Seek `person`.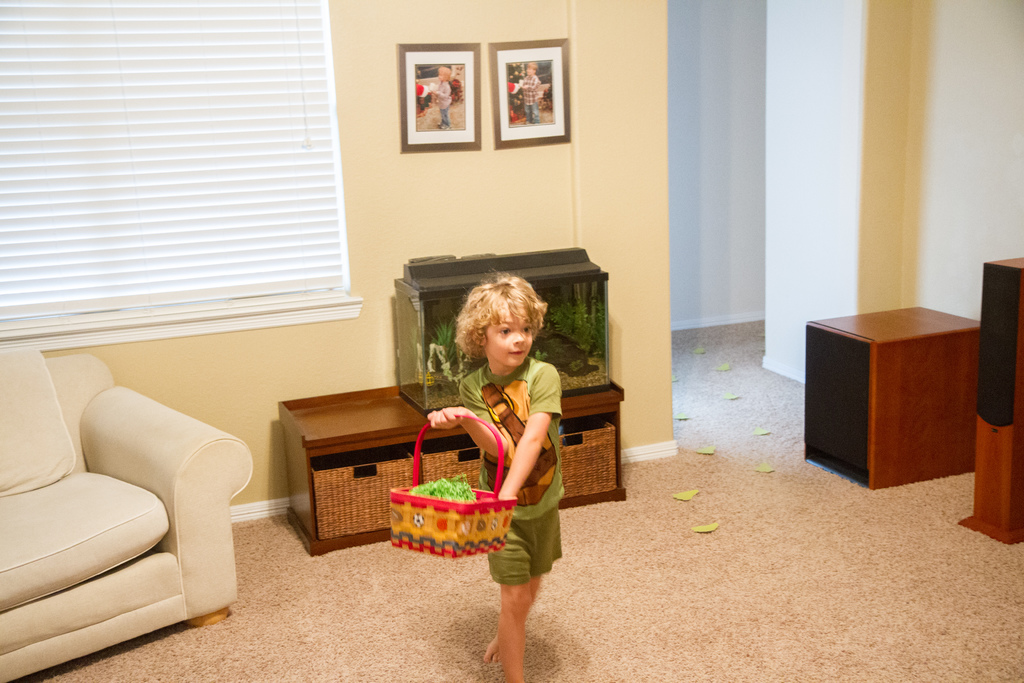
{"left": 509, "top": 64, "right": 548, "bottom": 131}.
